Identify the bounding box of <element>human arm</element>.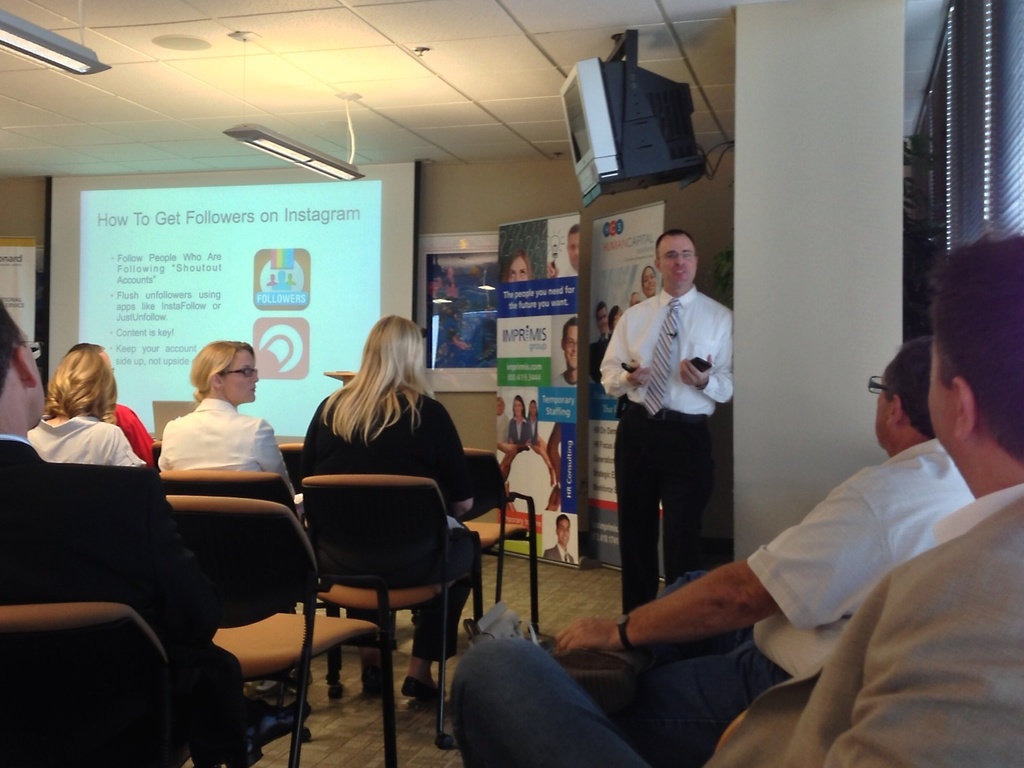
<region>129, 405, 157, 479</region>.
